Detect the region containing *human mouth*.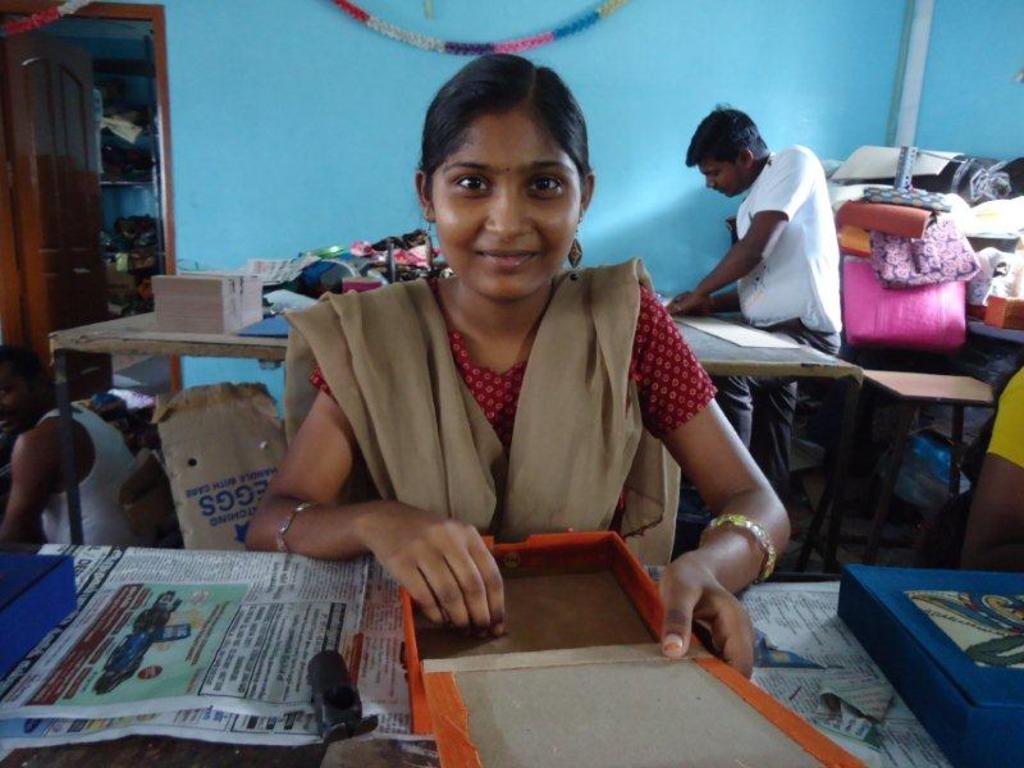
select_region(479, 248, 535, 269).
